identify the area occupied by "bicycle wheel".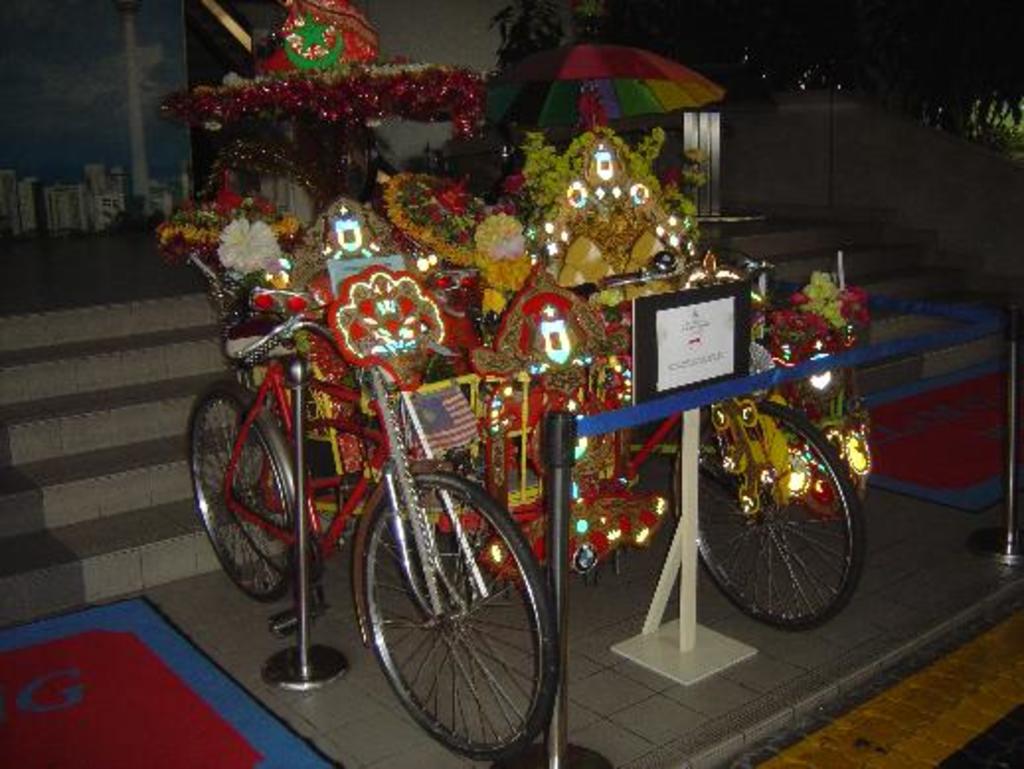
Area: 190,380,295,609.
